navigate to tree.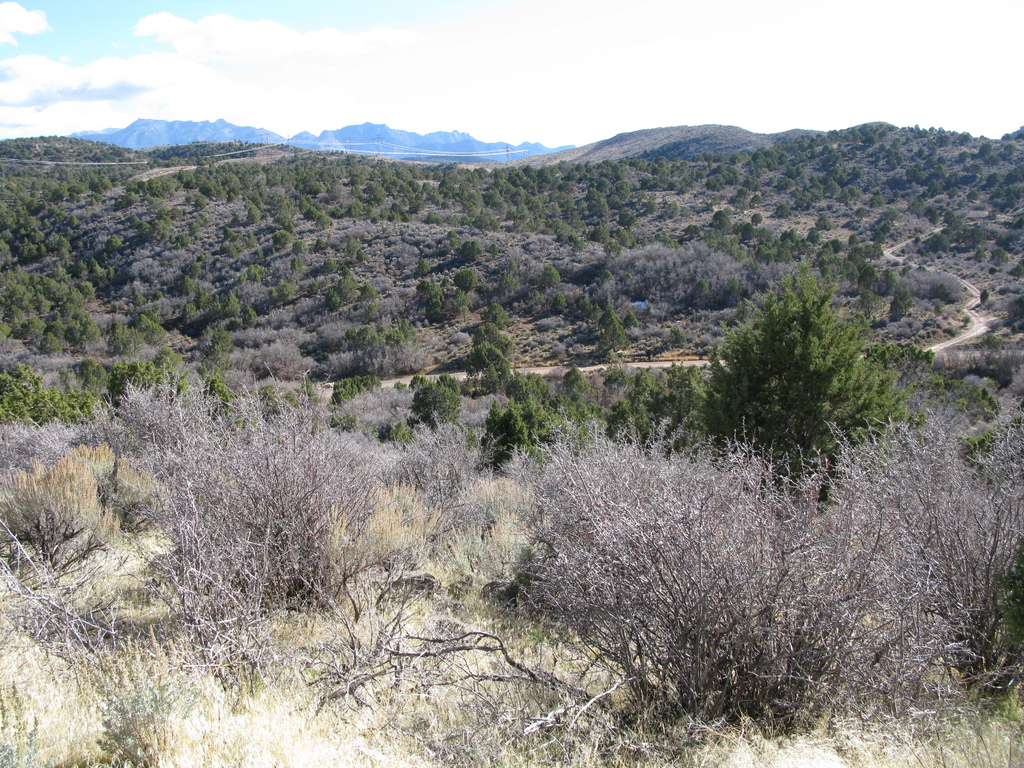
Navigation target: [x1=272, y1=227, x2=293, y2=246].
